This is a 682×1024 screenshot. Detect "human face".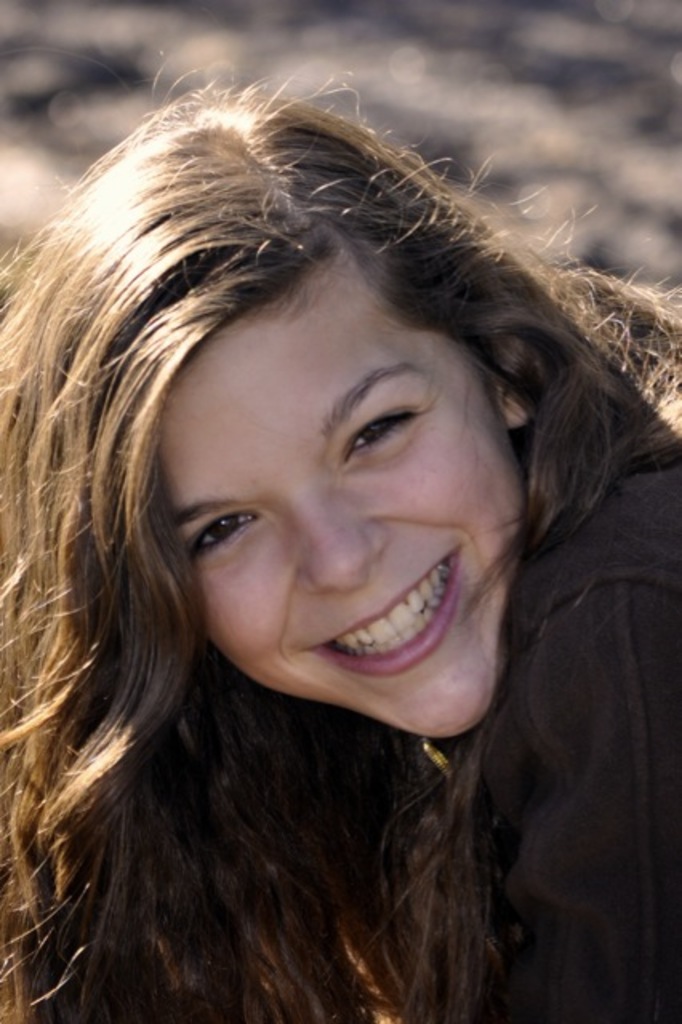
BBox(162, 270, 530, 747).
